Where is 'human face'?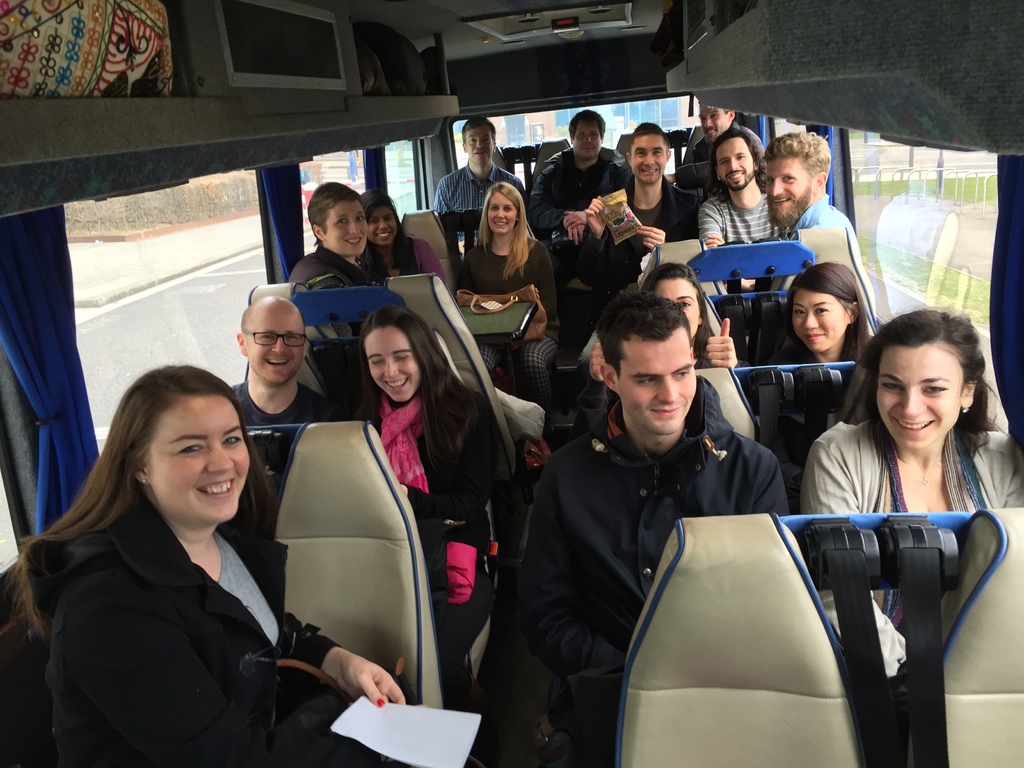
detection(146, 396, 253, 524).
